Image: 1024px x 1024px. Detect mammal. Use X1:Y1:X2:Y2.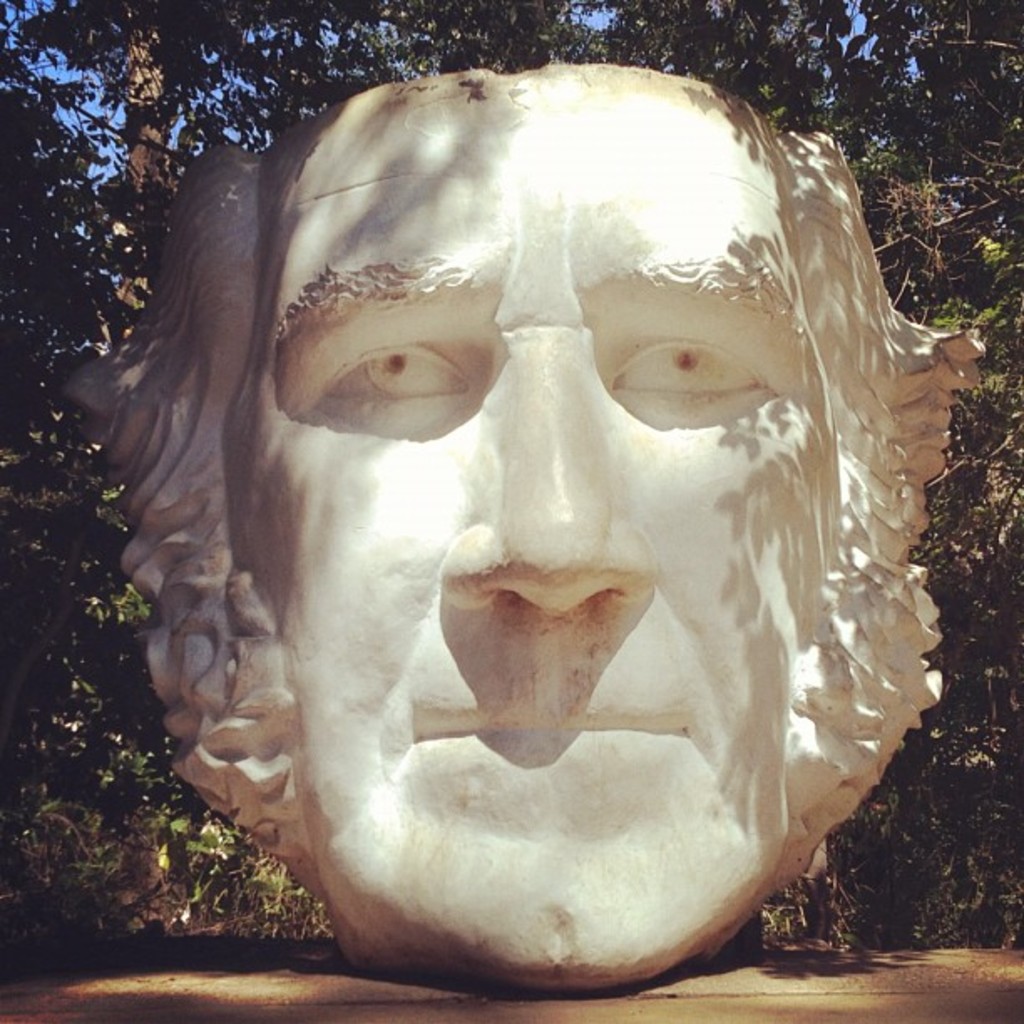
33:47:1019:1023.
